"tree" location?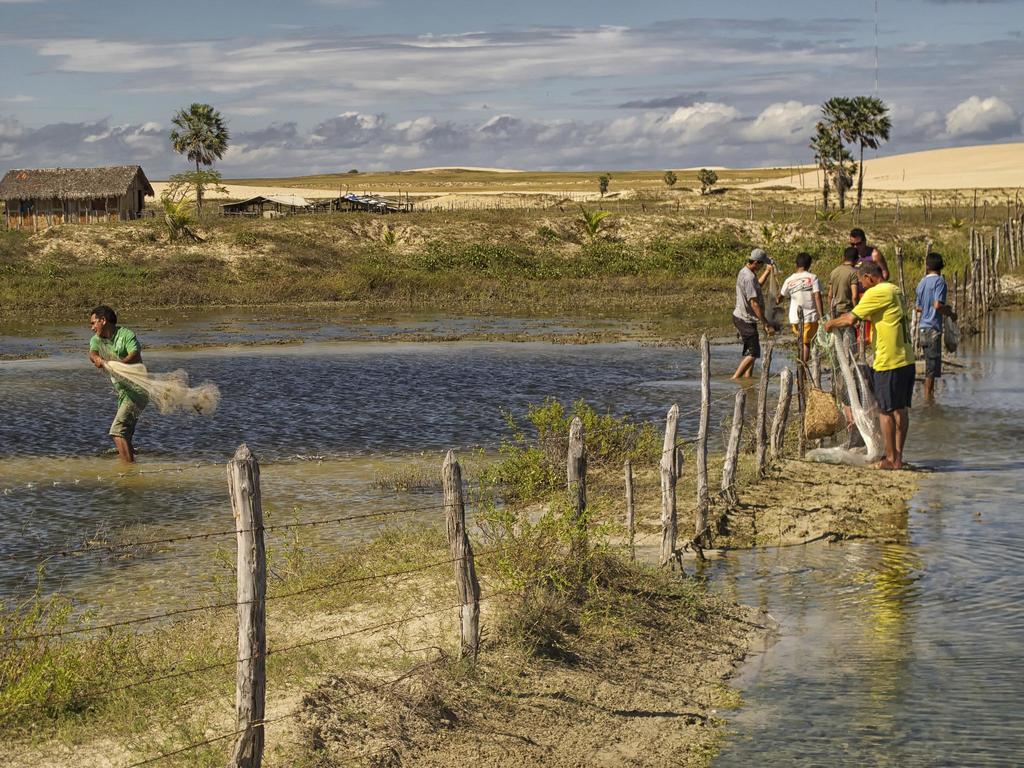
[left=845, top=95, right=887, bottom=206]
